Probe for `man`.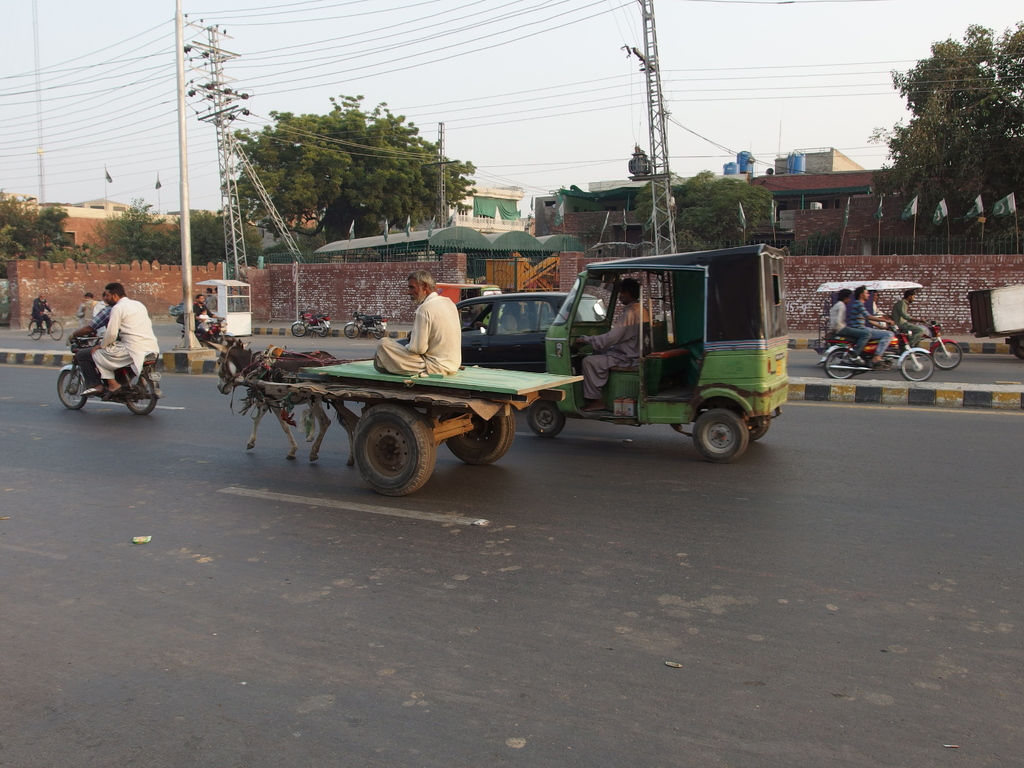
Probe result: (195,294,223,331).
